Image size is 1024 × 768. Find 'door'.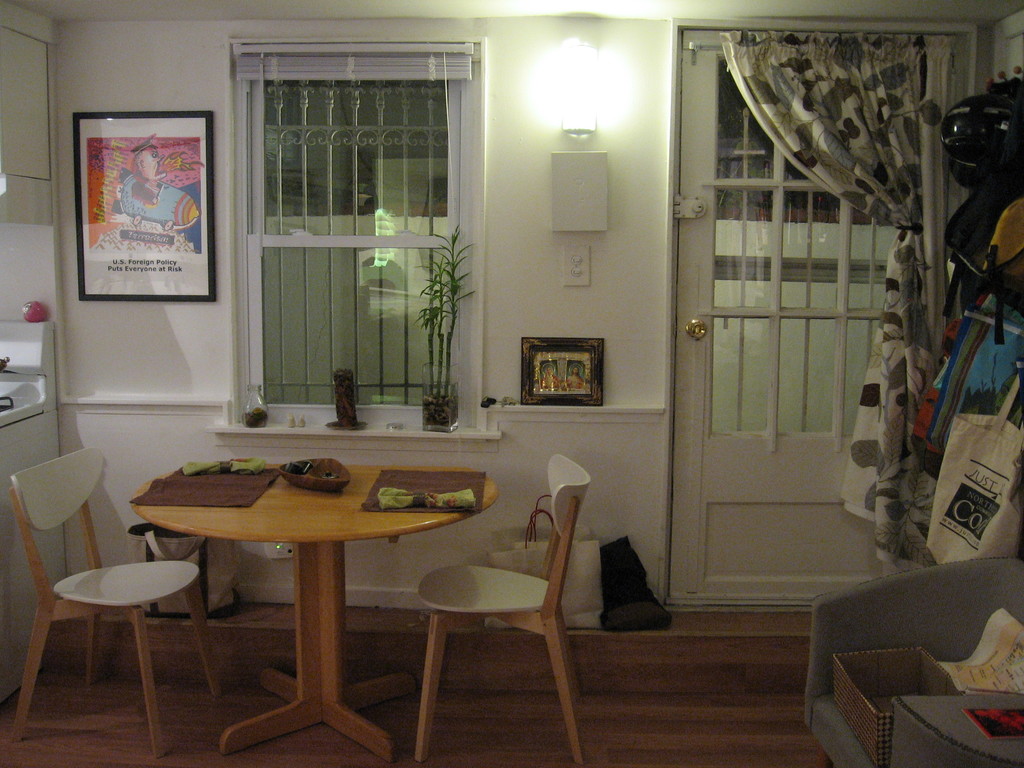
bbox=[666, 0, 932, 609].
